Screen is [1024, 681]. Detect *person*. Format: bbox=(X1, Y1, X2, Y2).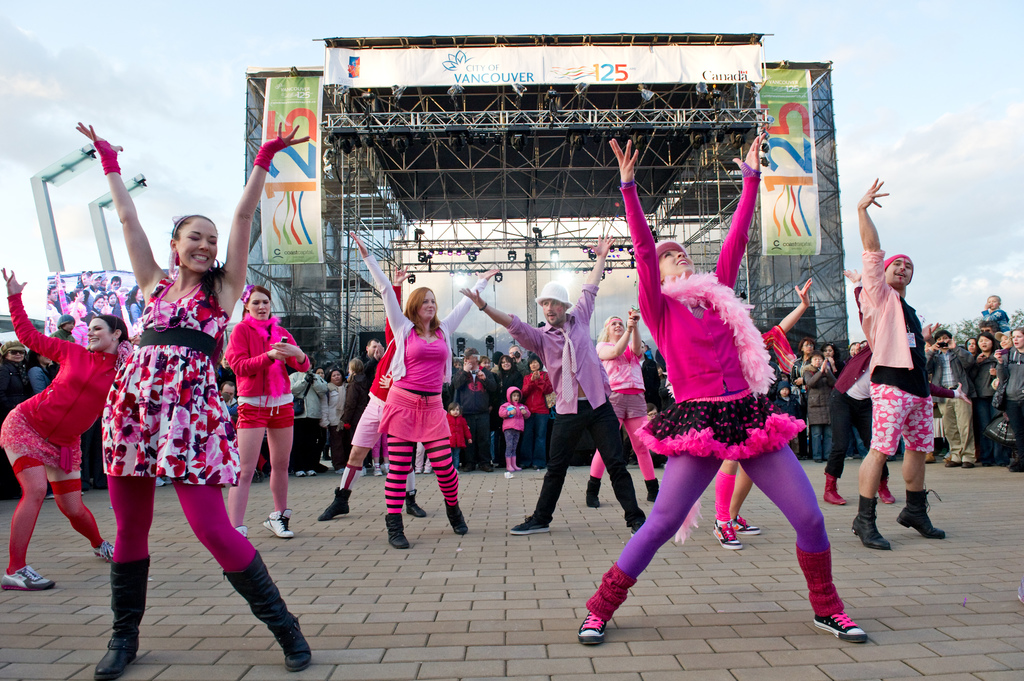
bbox=(575, 133, 871, 646).
